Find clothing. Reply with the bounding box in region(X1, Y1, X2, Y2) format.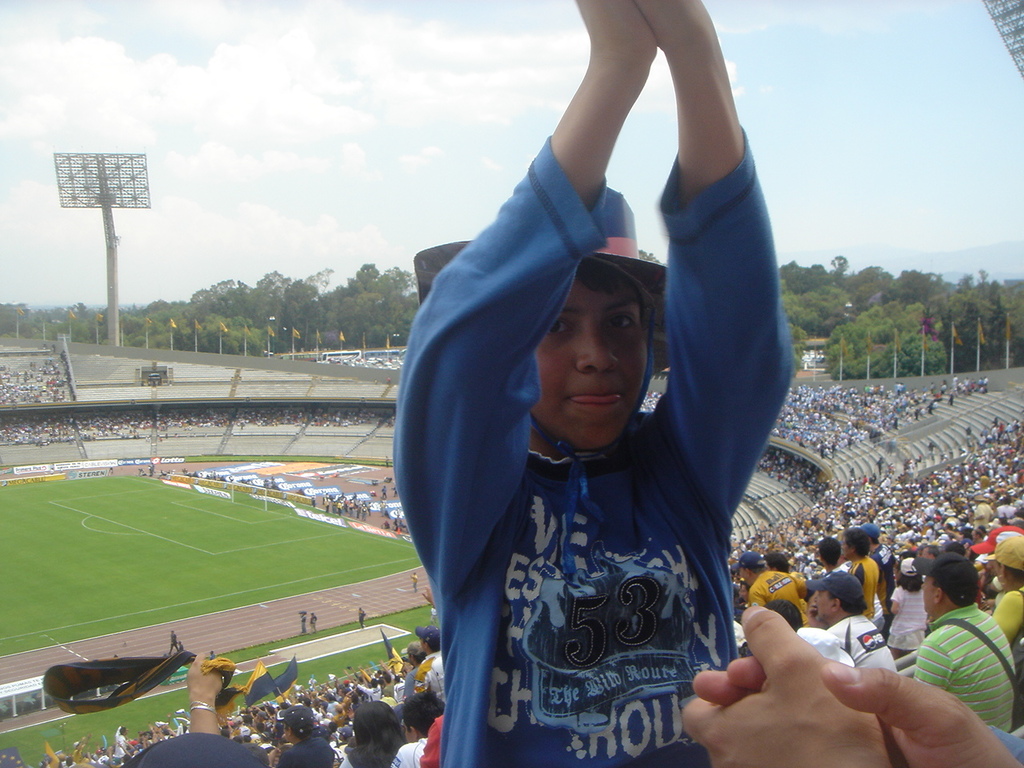
region(405, 170, 790, 766).
